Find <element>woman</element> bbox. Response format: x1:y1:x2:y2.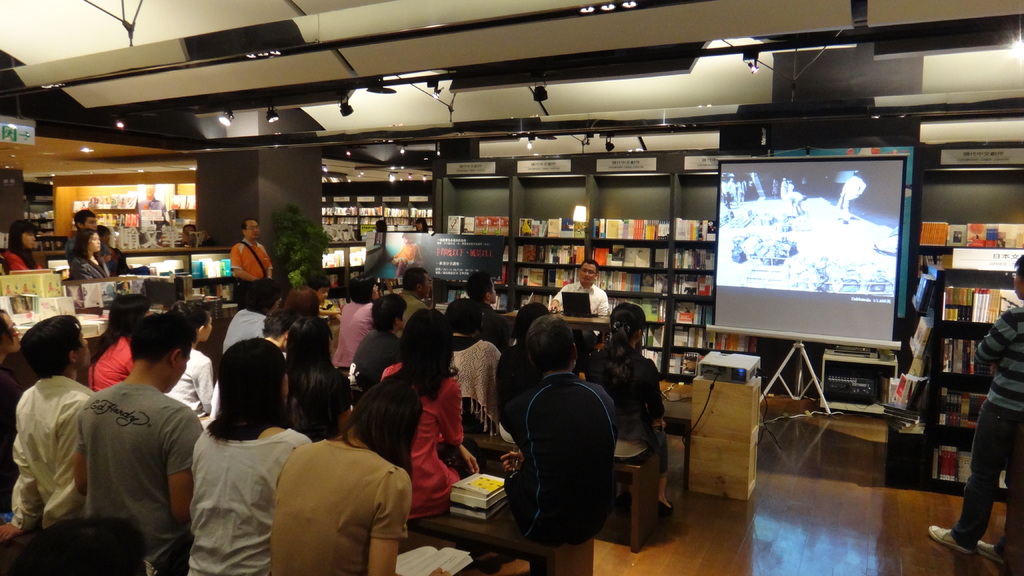
69:225:111:283.
